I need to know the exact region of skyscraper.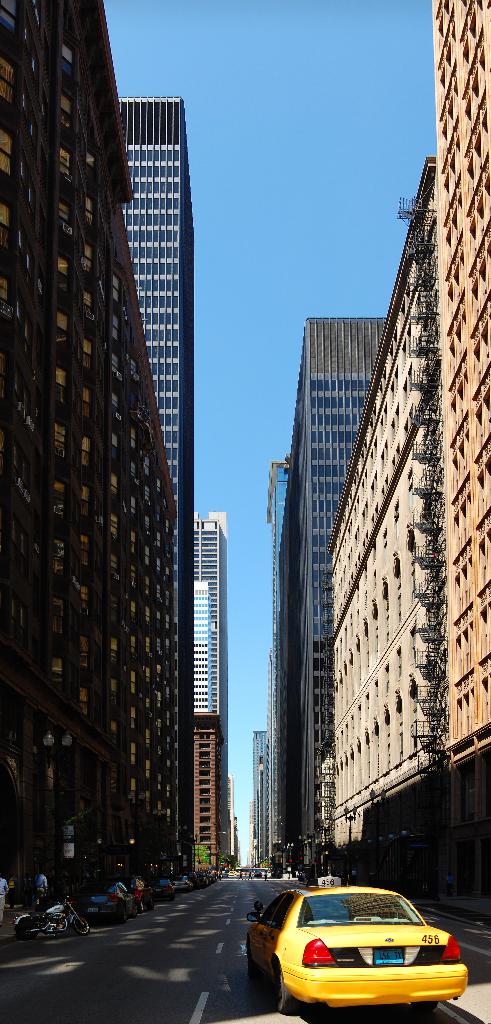
Region: select_region(115, 89, 200, 871).
